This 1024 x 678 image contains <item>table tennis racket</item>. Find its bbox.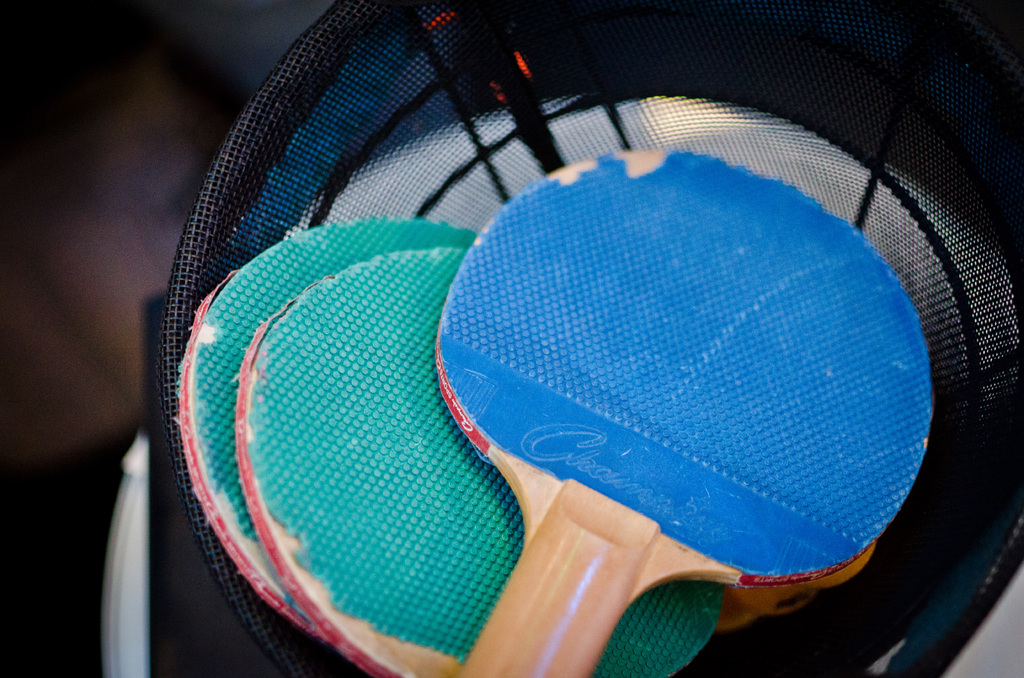
bbox=[239, 244, 724, 677].
